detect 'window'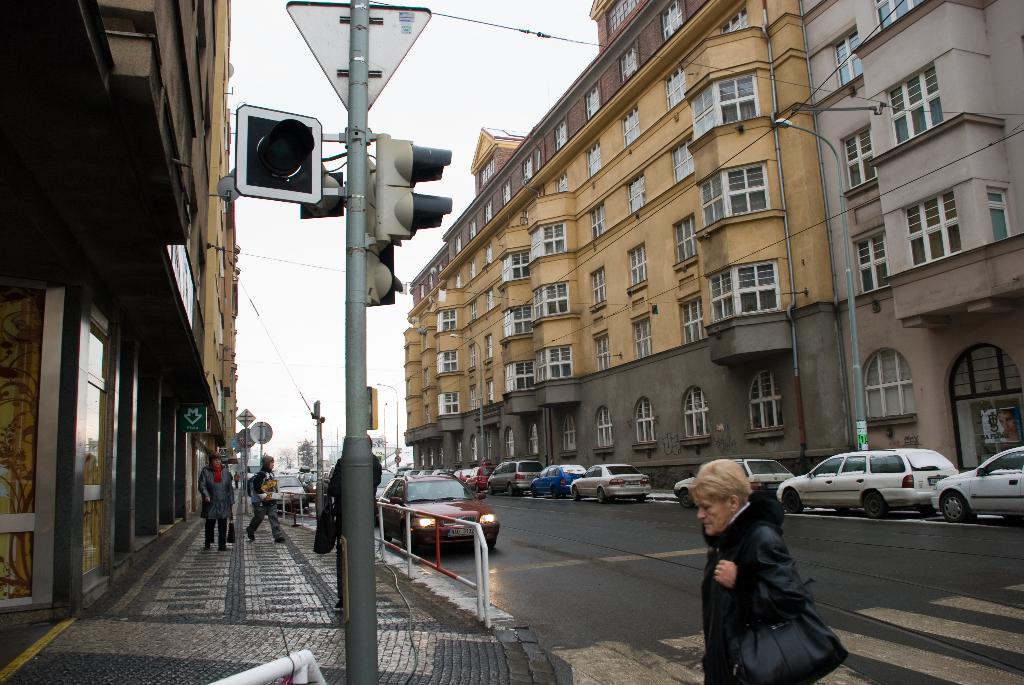
select_region(855, 227, 893, 298)
